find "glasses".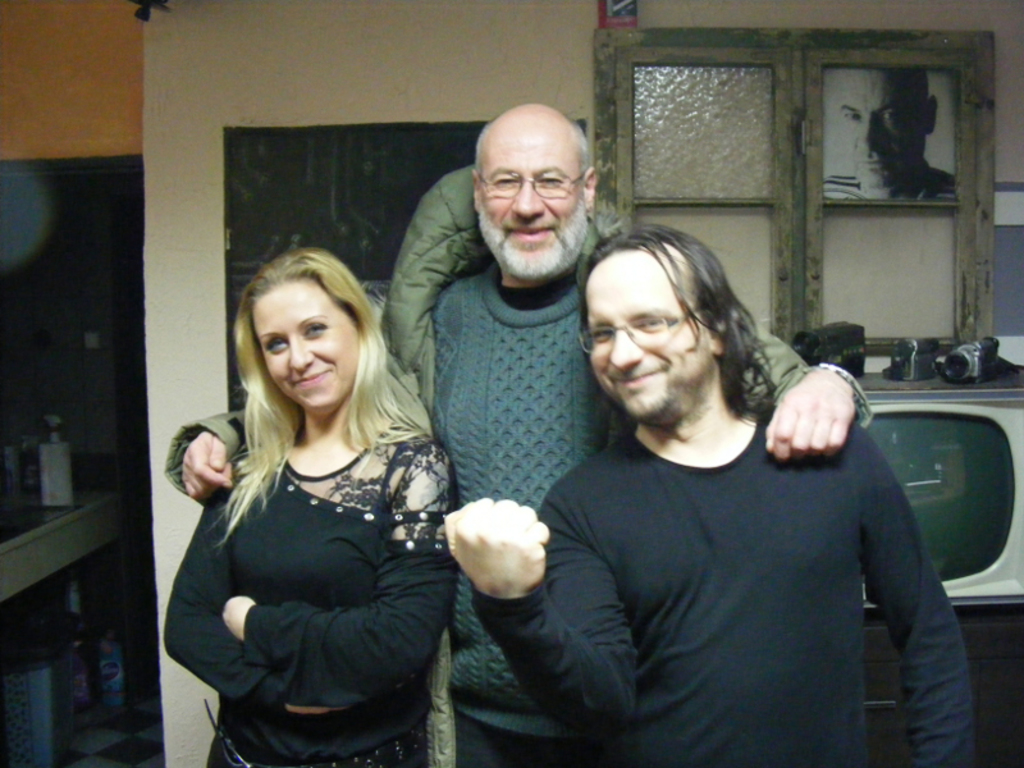
x1=479 y1=172 x2=586 y2=198.
